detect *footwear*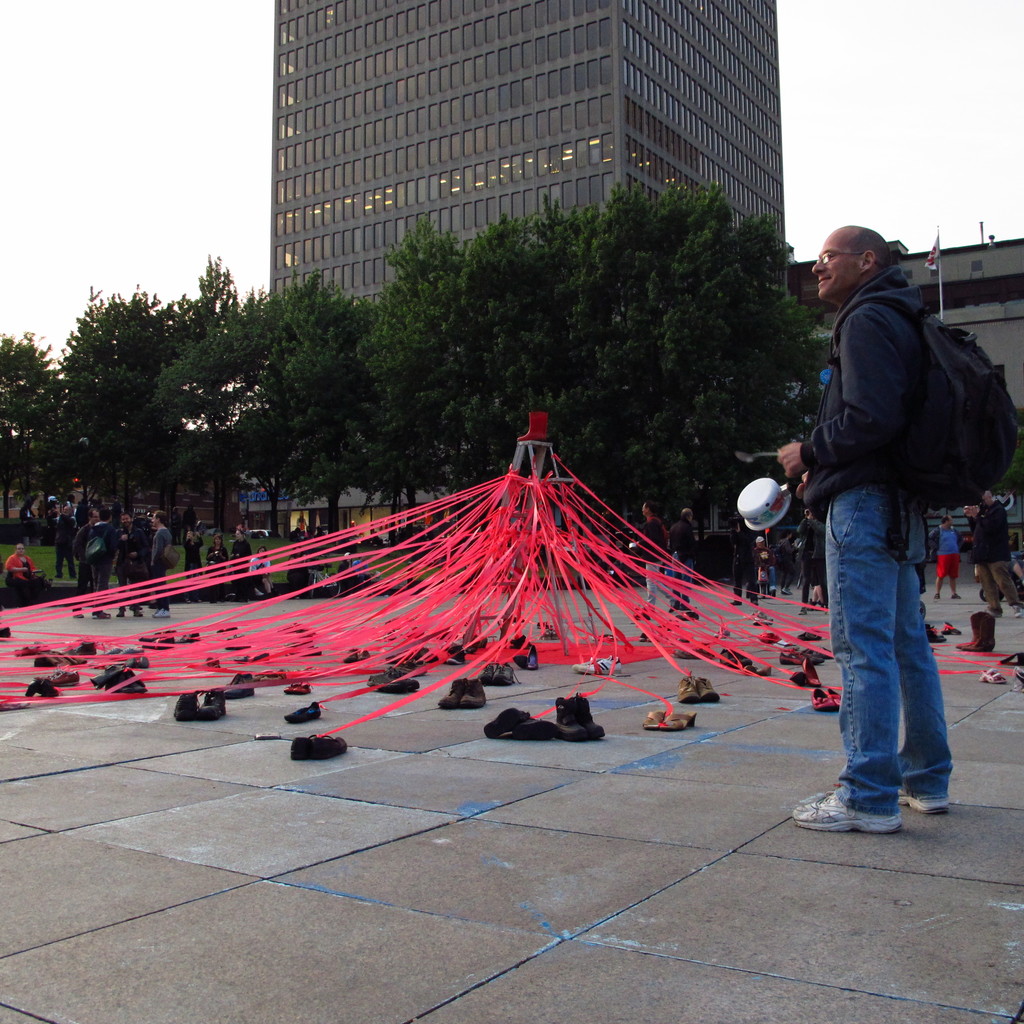
box(39, 652, 60, 669)
